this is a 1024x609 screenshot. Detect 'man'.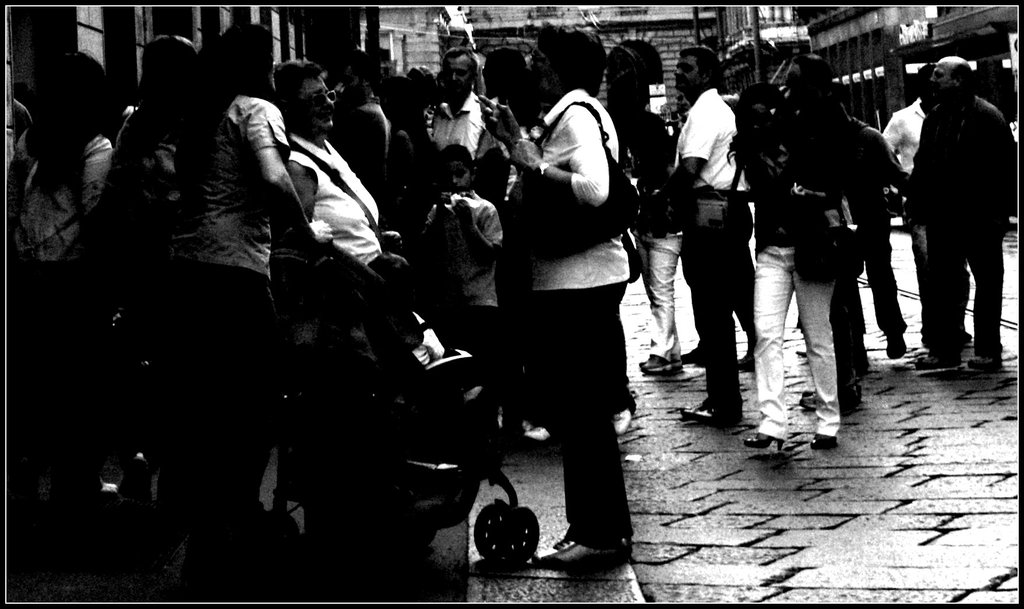
[x1=895, y1=49, x2=1012, y2=389].
